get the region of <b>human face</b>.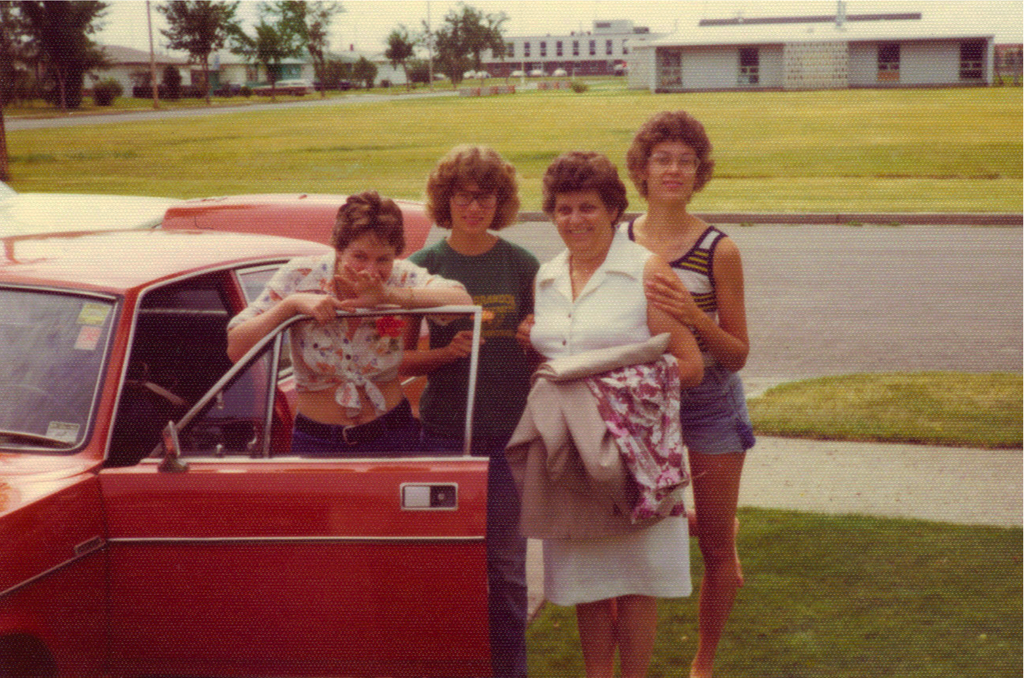
select_region(555, 189, 609, 252).
